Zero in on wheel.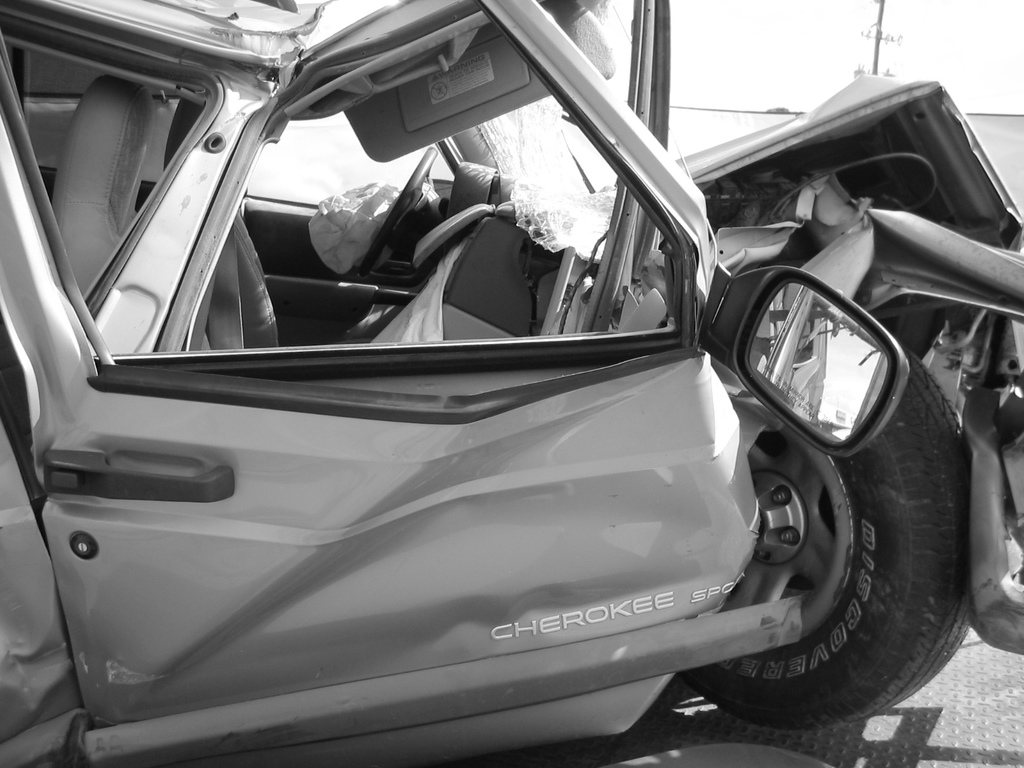
Zeroed in: select_region(782, 415, 934, 690).
